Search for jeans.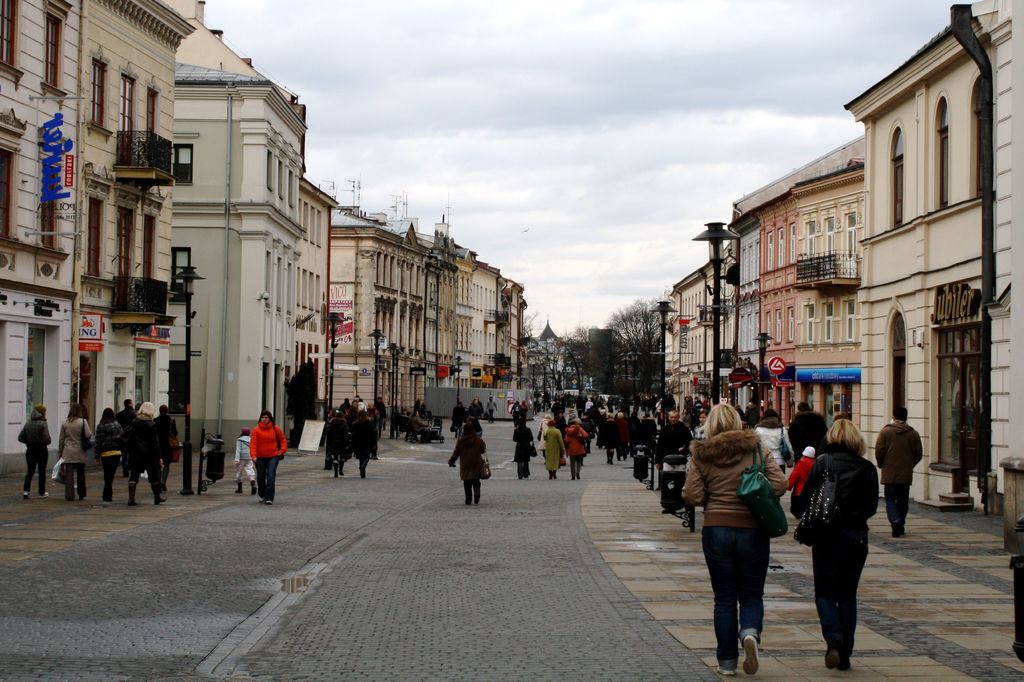
Found at detection(811, 523, 867, 649).
